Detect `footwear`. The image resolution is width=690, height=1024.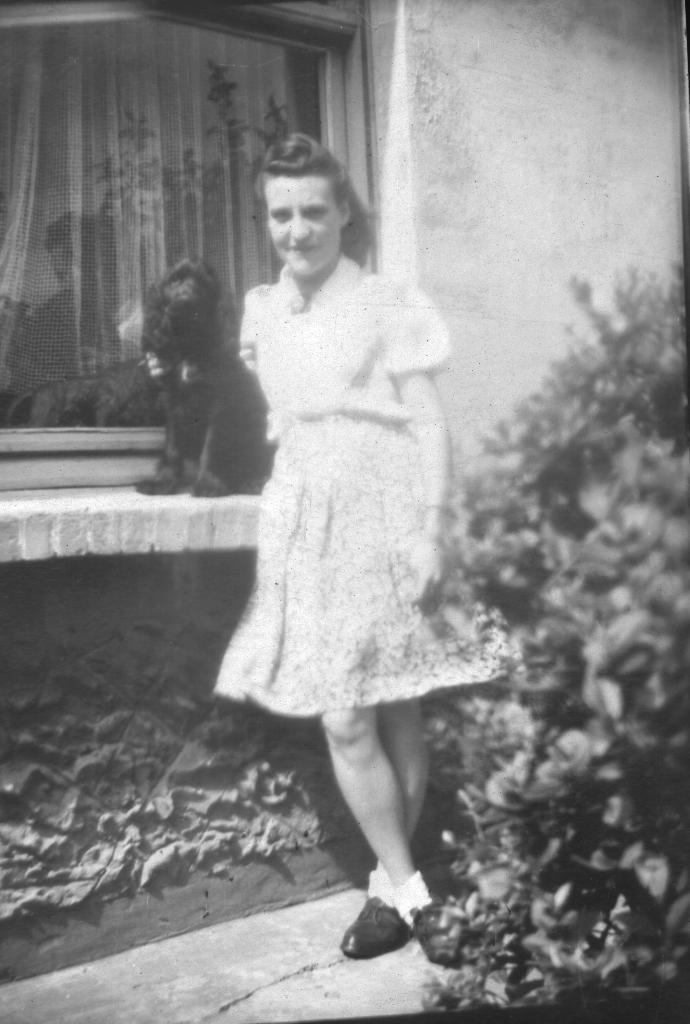
BBox(337, 901, 404, 961).
